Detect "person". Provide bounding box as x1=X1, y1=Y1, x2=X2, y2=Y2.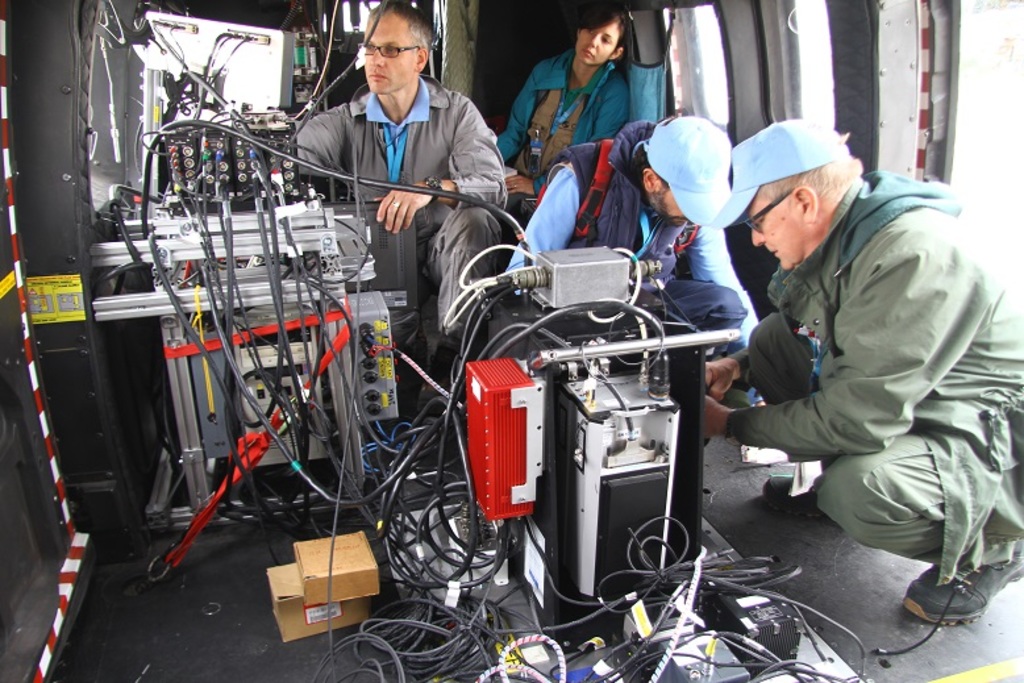
x1=703, y1=116, x2=1023, y2=625.
